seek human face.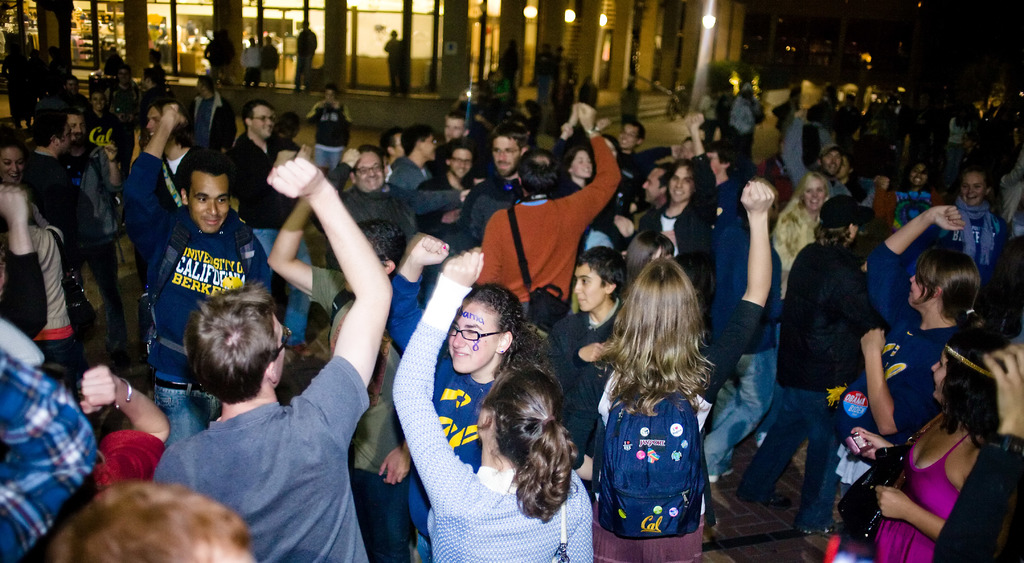
box(447, 302, 492, 378).
